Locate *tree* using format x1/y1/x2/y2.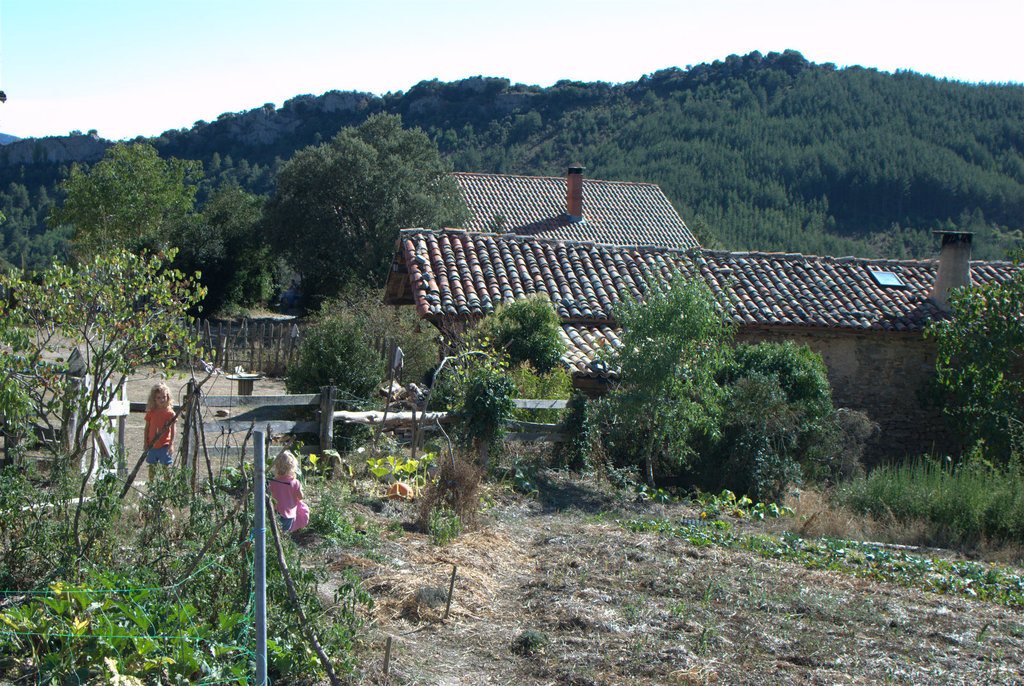
38/131/205/285.
